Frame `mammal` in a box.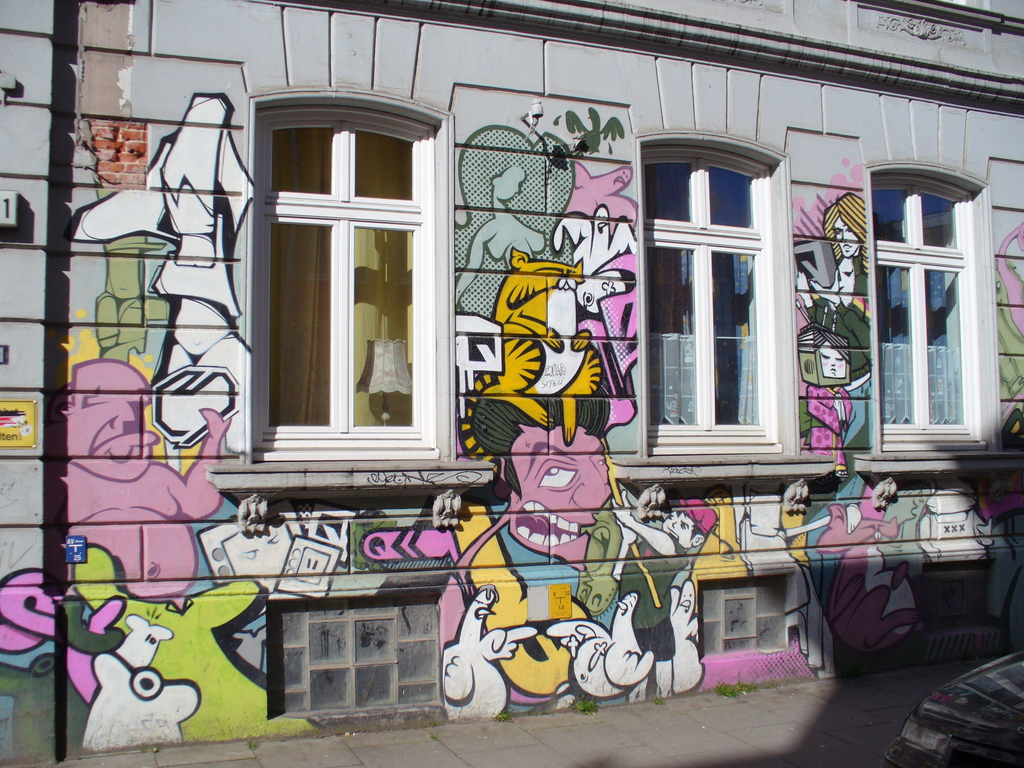
(x1=607, y1=474, x2=716, y2=697).
